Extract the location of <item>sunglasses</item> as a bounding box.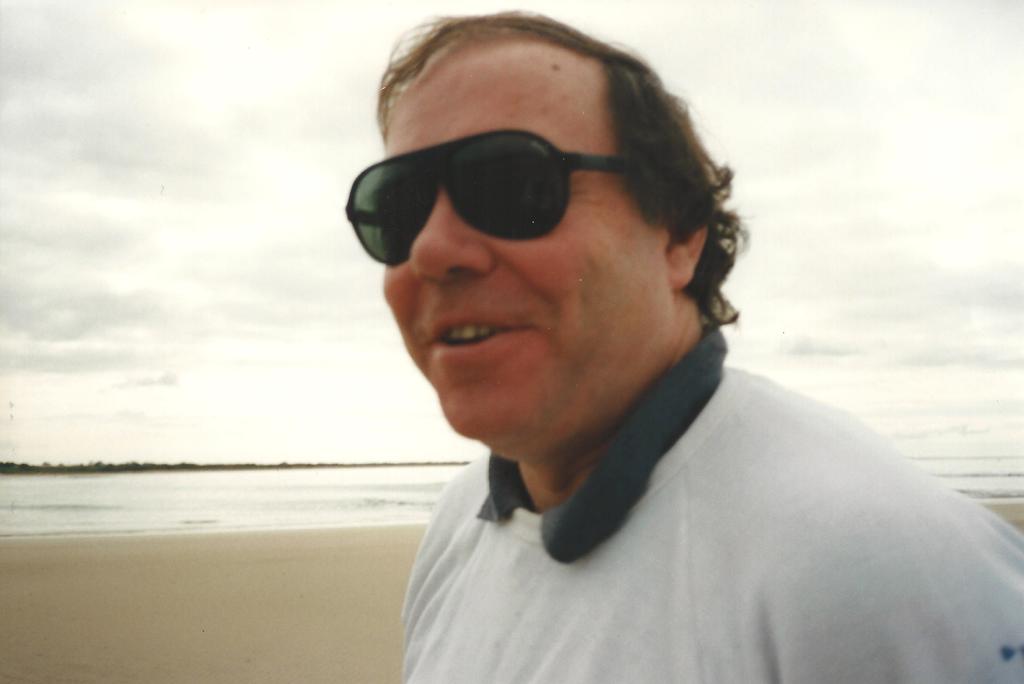
box=[342, 126, 640, 266].
